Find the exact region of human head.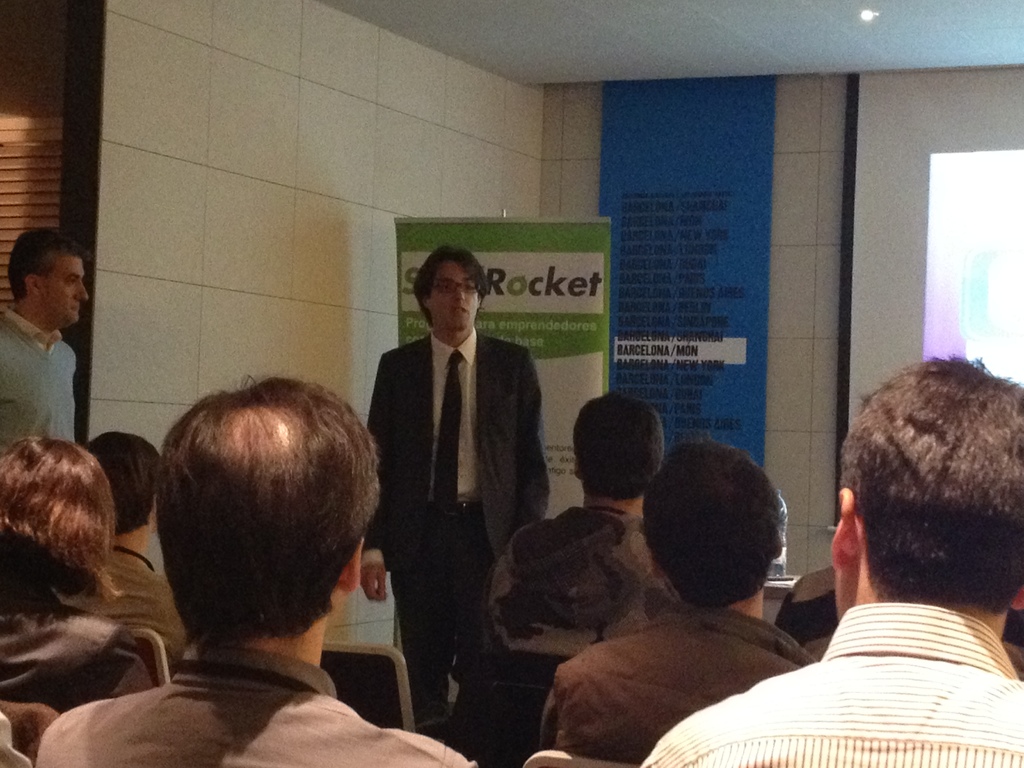
Exact region: 8,228,97,323.
